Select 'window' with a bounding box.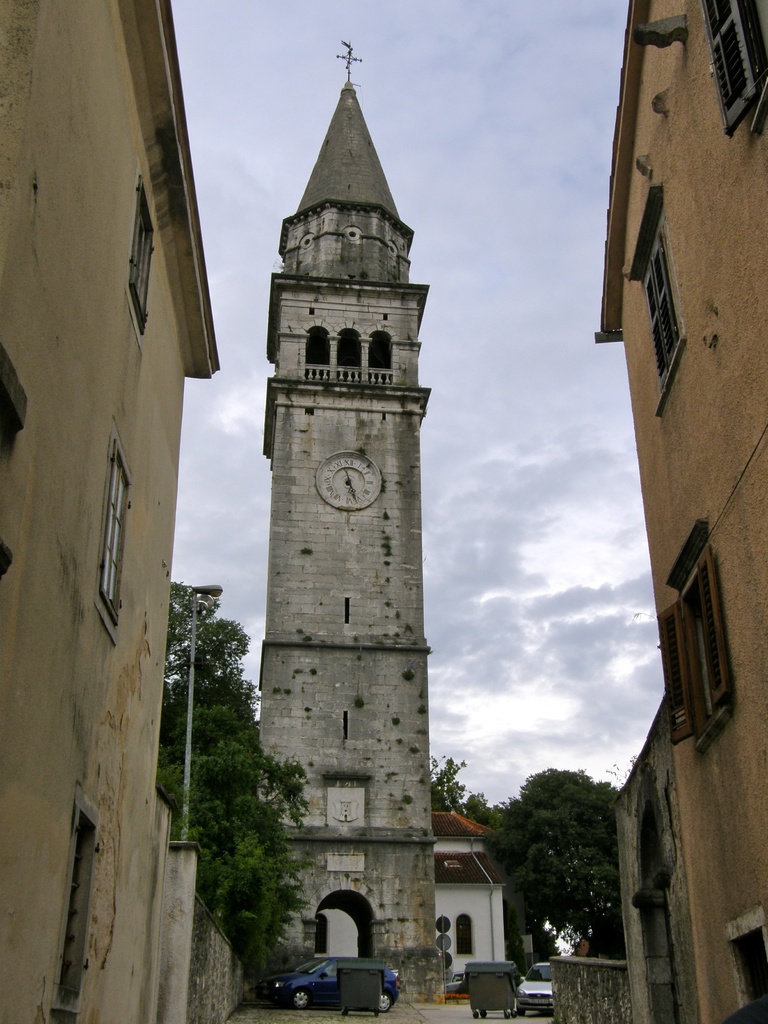
[636,235,688,392].
